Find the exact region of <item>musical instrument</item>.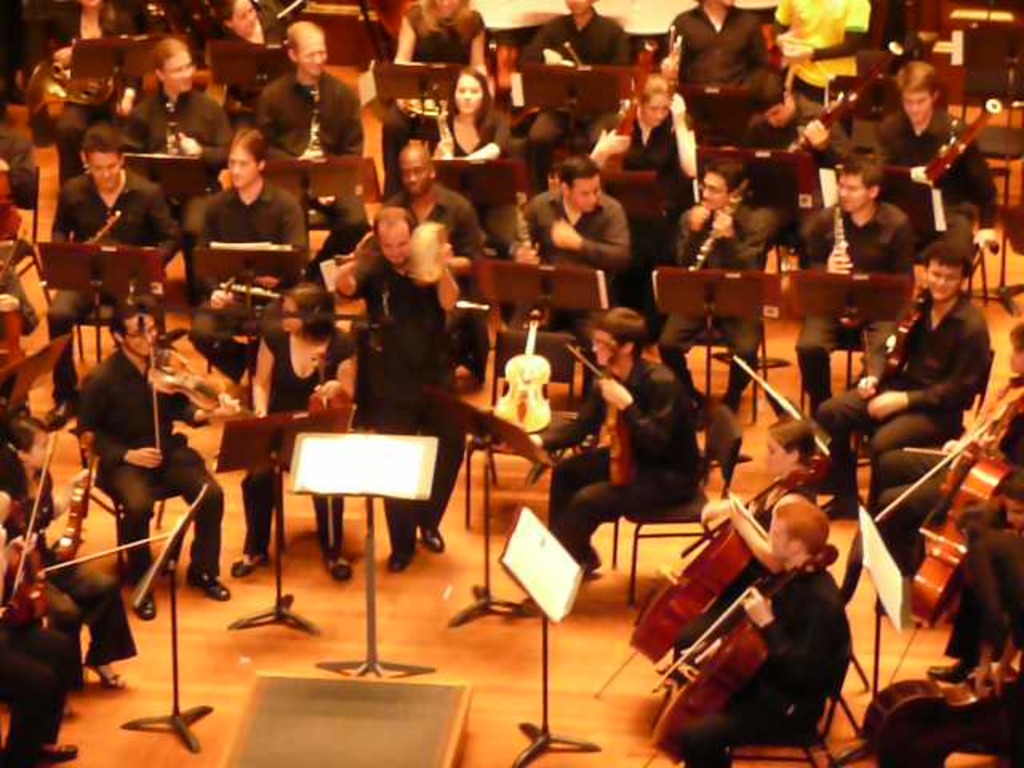
Exact region: (left=38, top=448, right=171, bottom=582).
